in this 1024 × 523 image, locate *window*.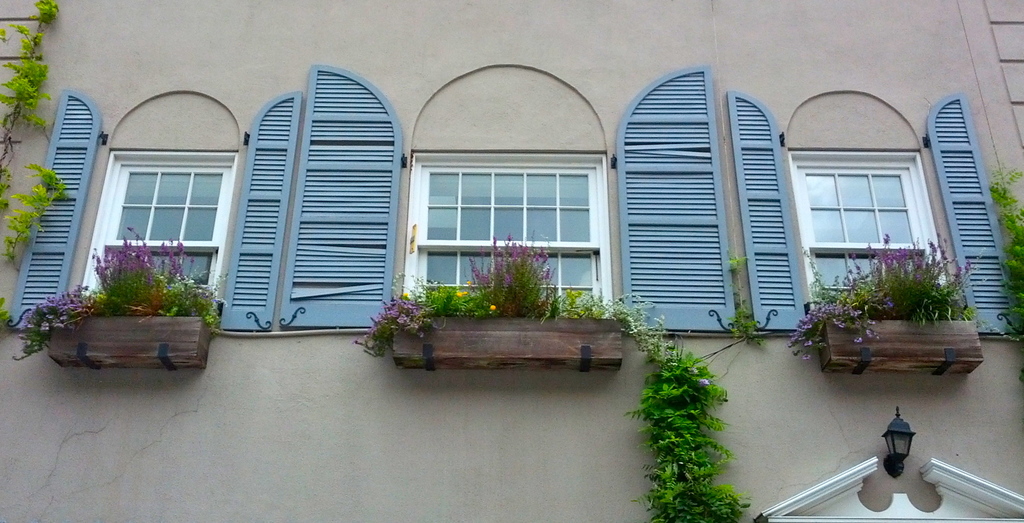
Bounding box: bbox=(79, 154, 225, 306).
